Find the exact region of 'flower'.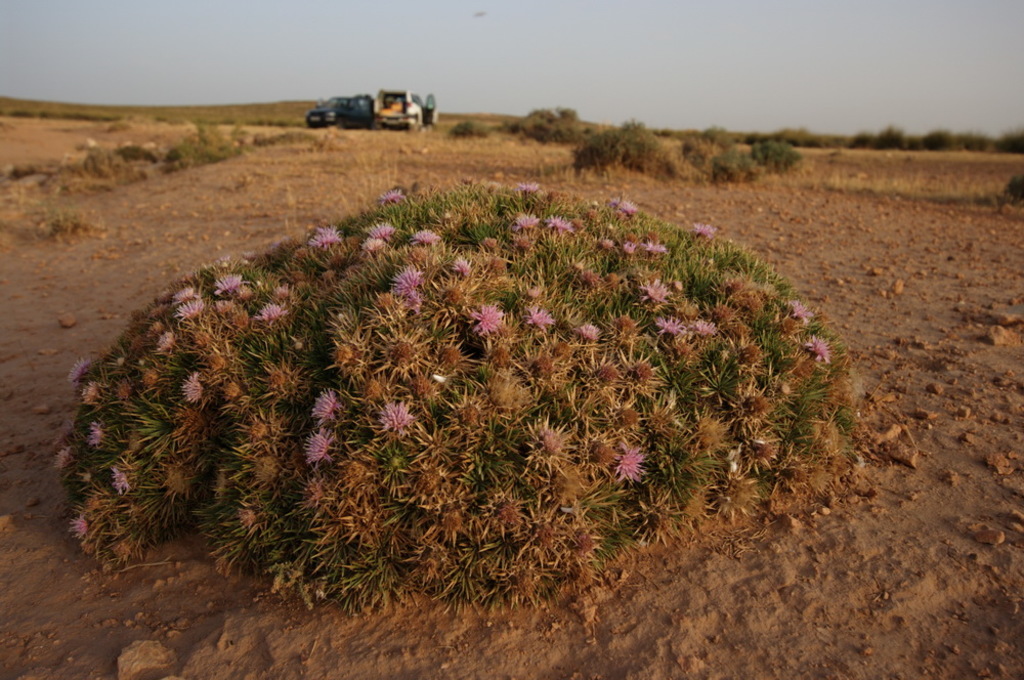
Exact region: rect(632, 279, 669, 304).
